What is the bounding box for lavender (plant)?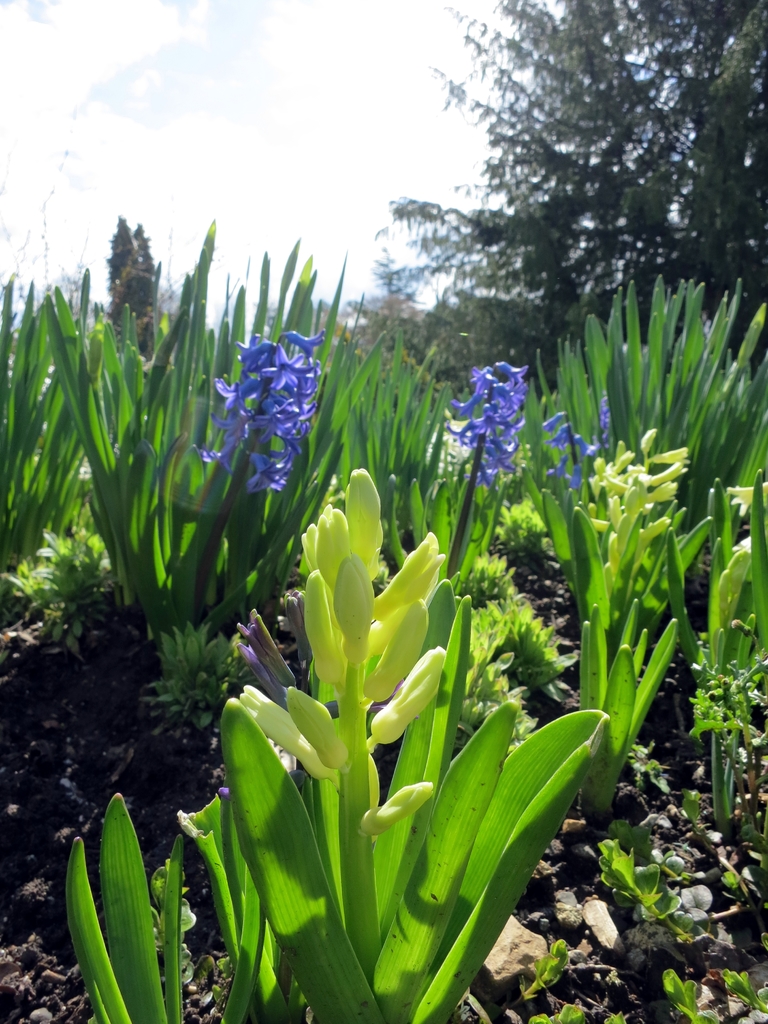
198:328:328:490.
